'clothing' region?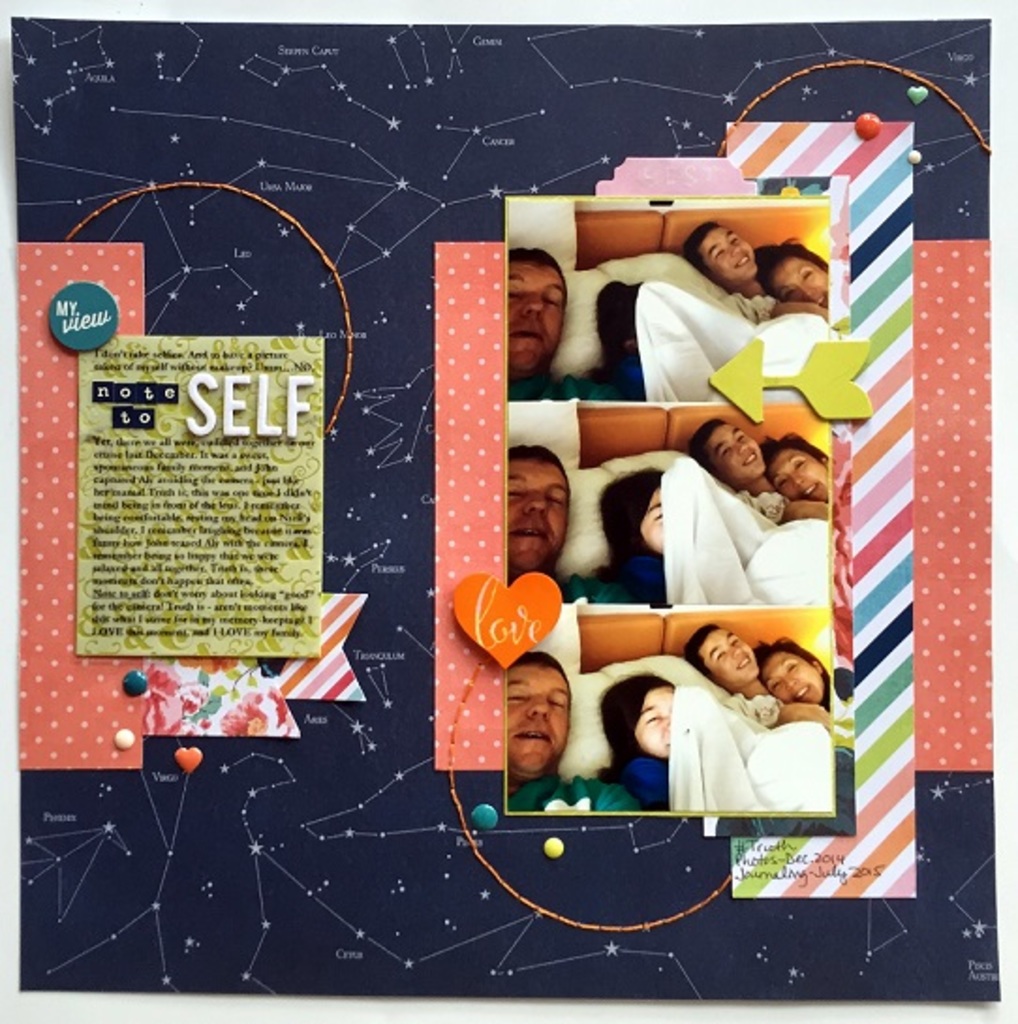
l=577, t=566, r=676, b=616
